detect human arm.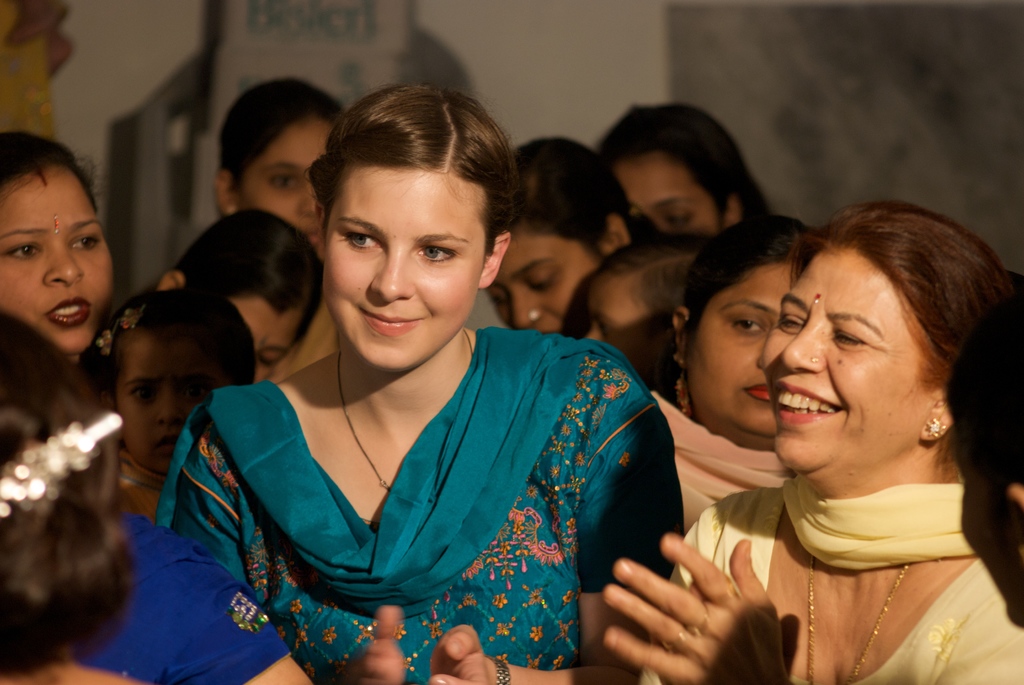
Detected at crop(179, 408, 423, 684).
